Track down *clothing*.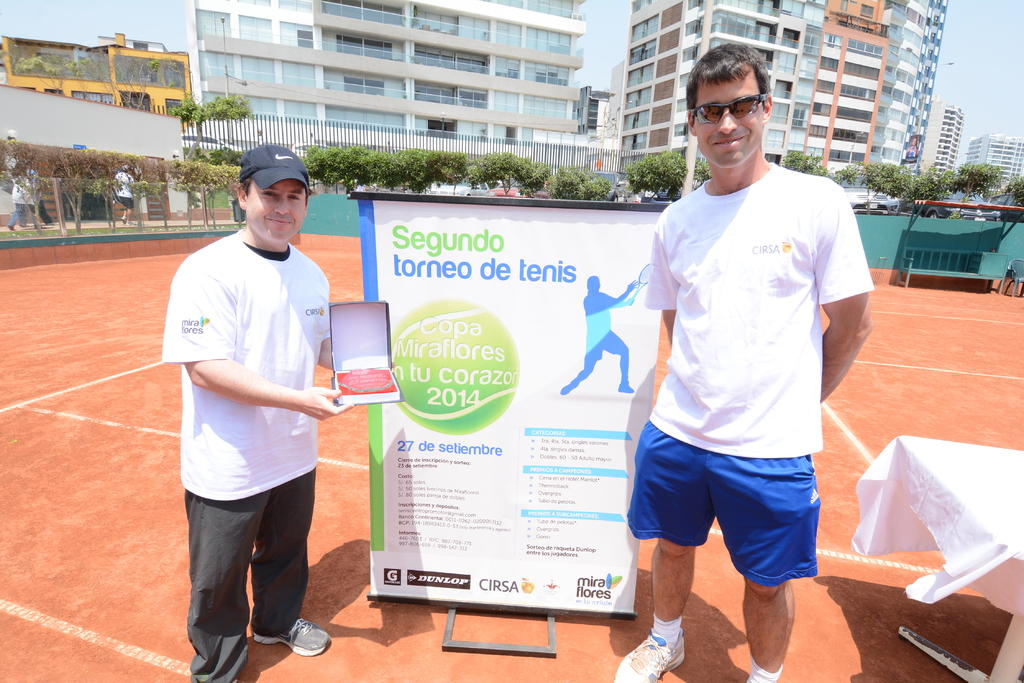
Tracked to [x1=167, y1=223, x2=335, y2=503].
